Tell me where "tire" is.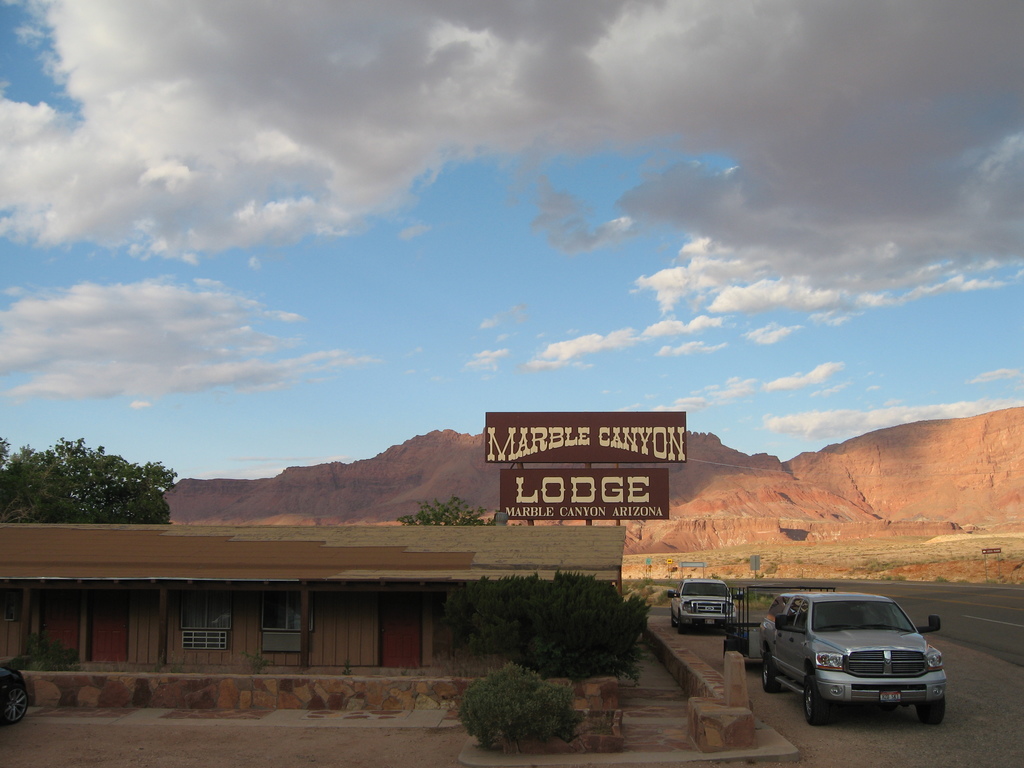
"tire" is at locate(671, 606, 677, 626).
